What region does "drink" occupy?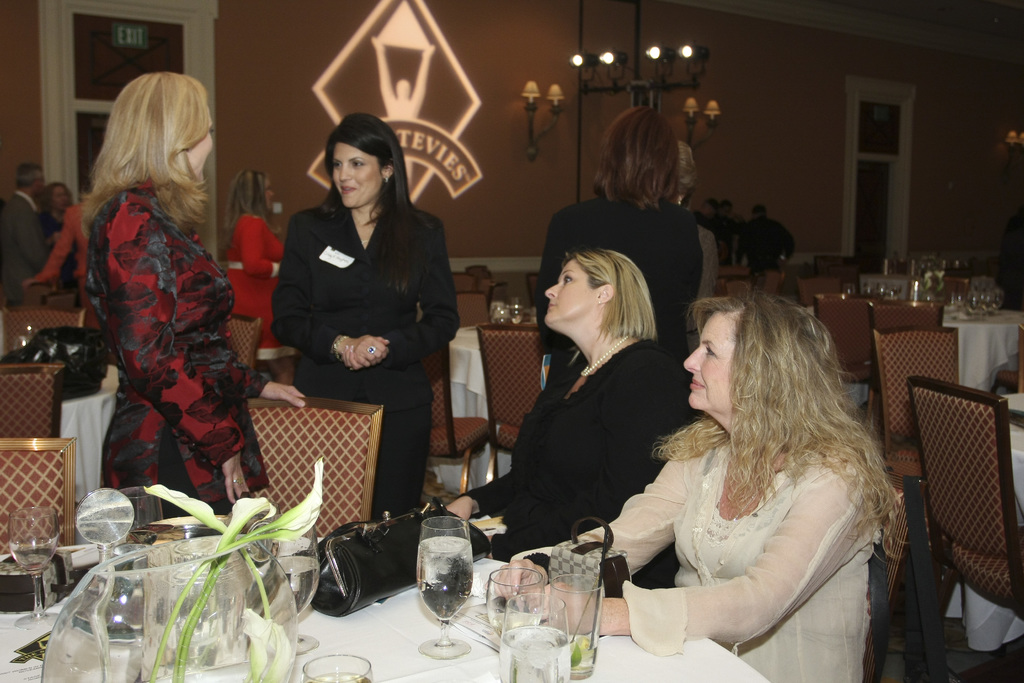
(10, 536, 56, 573).
